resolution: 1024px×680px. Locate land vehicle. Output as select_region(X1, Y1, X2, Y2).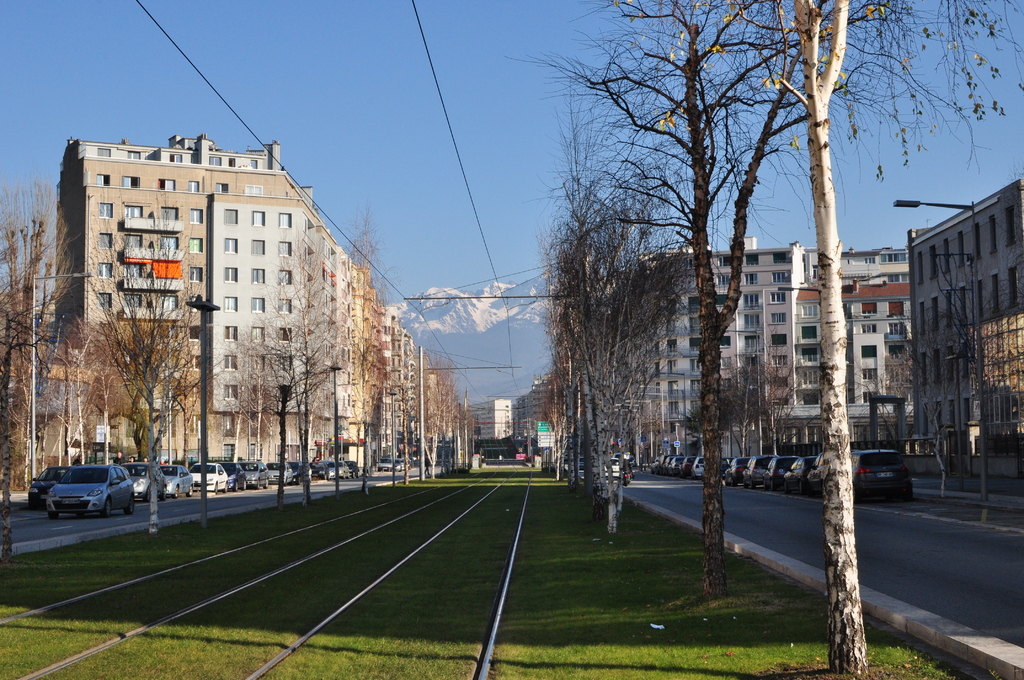
select_region(294, 461, 301, 482).
